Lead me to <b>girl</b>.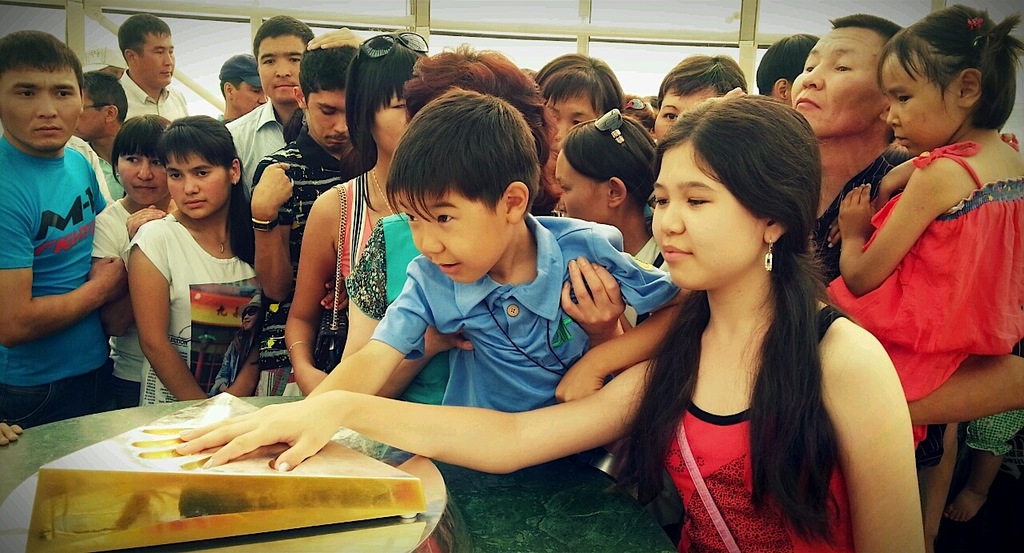
Lead to box(90, 111, 174, 406).
